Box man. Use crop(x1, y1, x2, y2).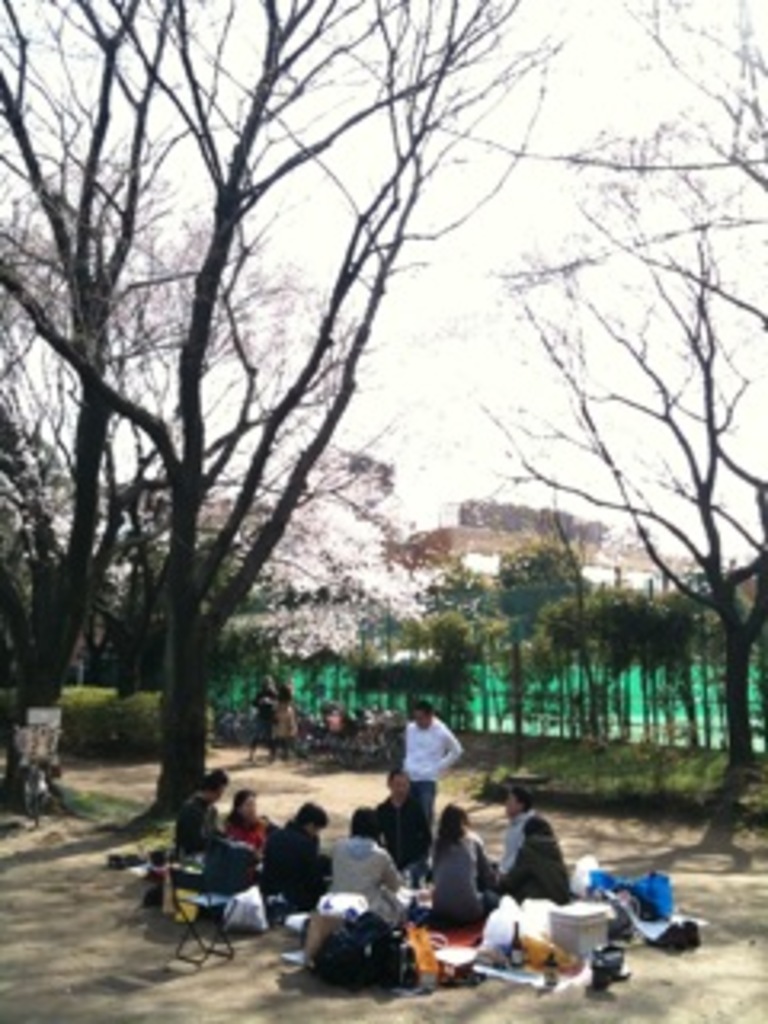
crop(262, 803, 323, 912).
